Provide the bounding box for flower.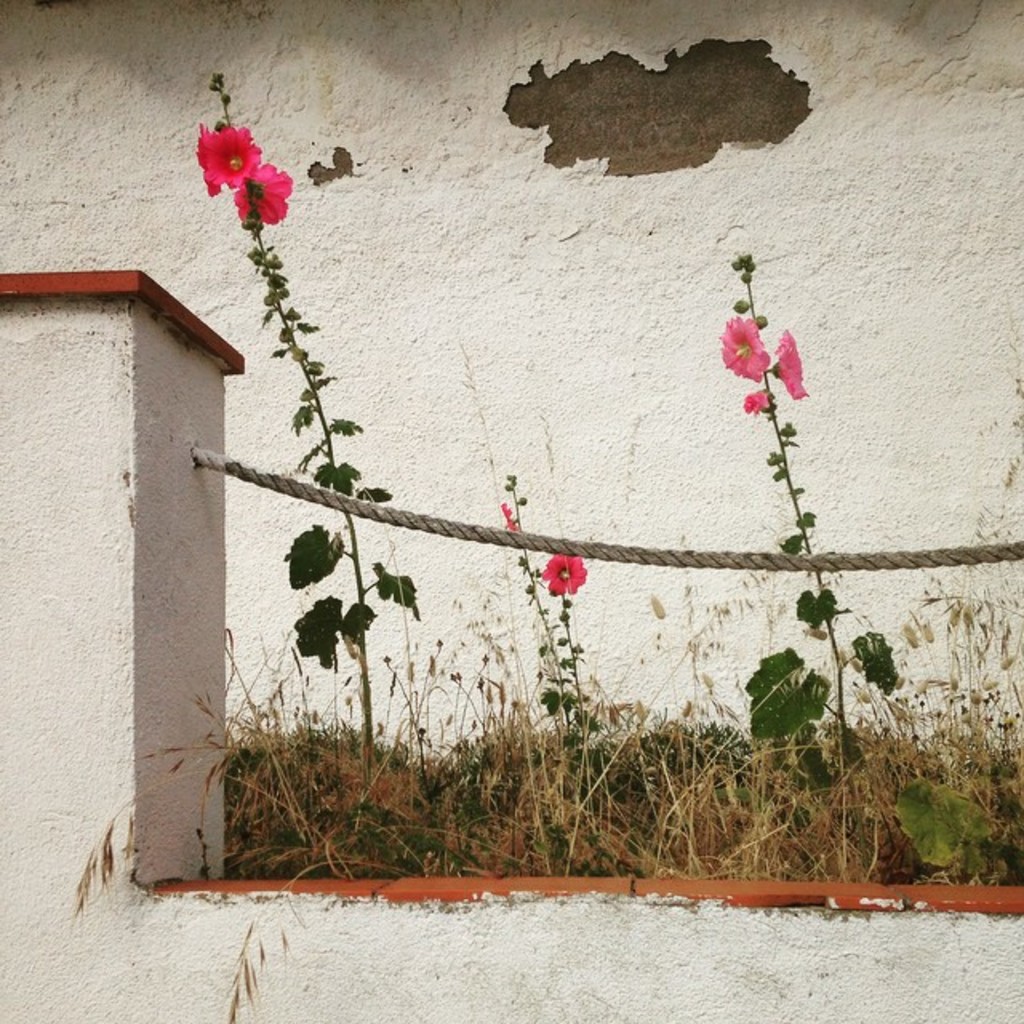
536, 550, 589, 597.
